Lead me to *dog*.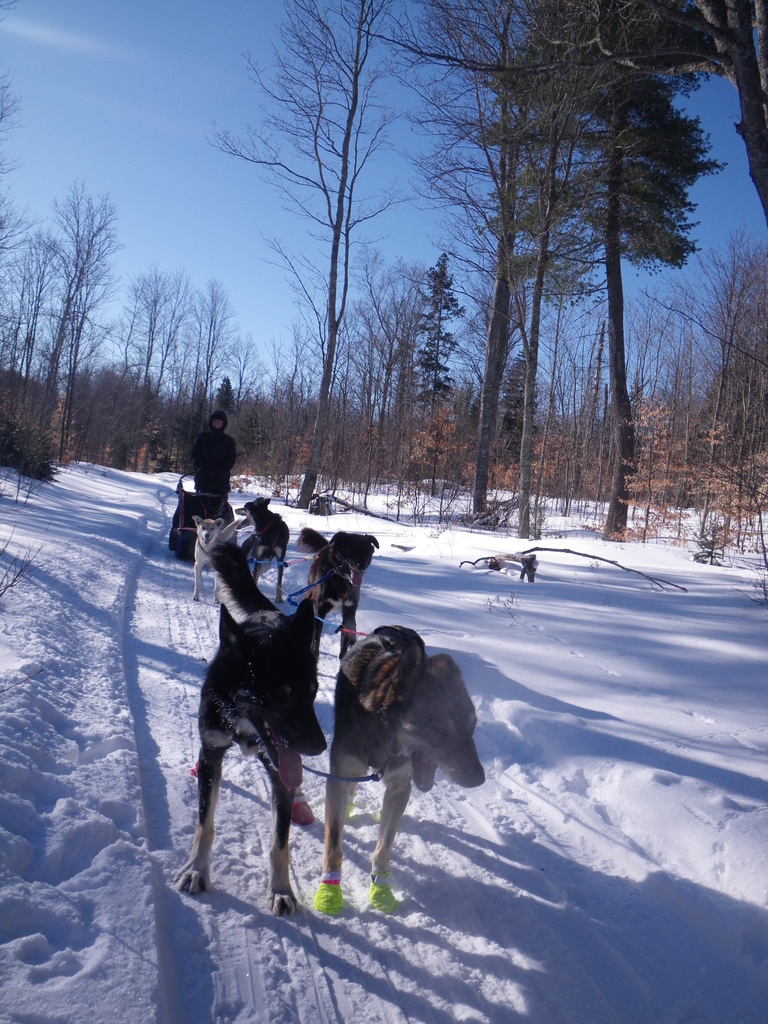
Lead to BBox(315, 617, 483, 925).
